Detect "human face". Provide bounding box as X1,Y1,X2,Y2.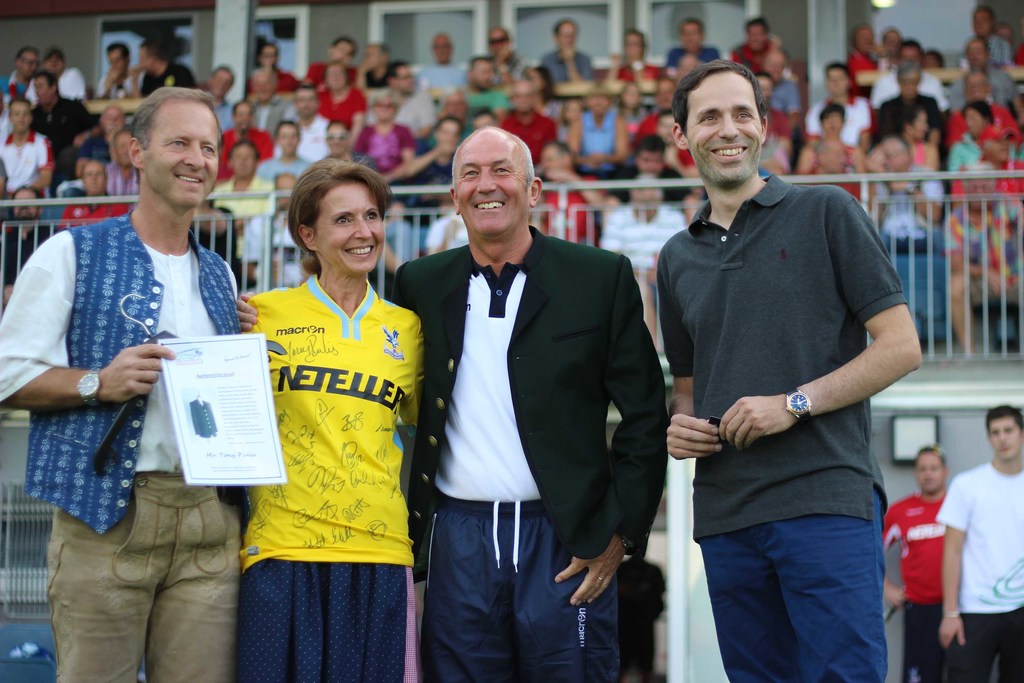
966,70,988,99.
